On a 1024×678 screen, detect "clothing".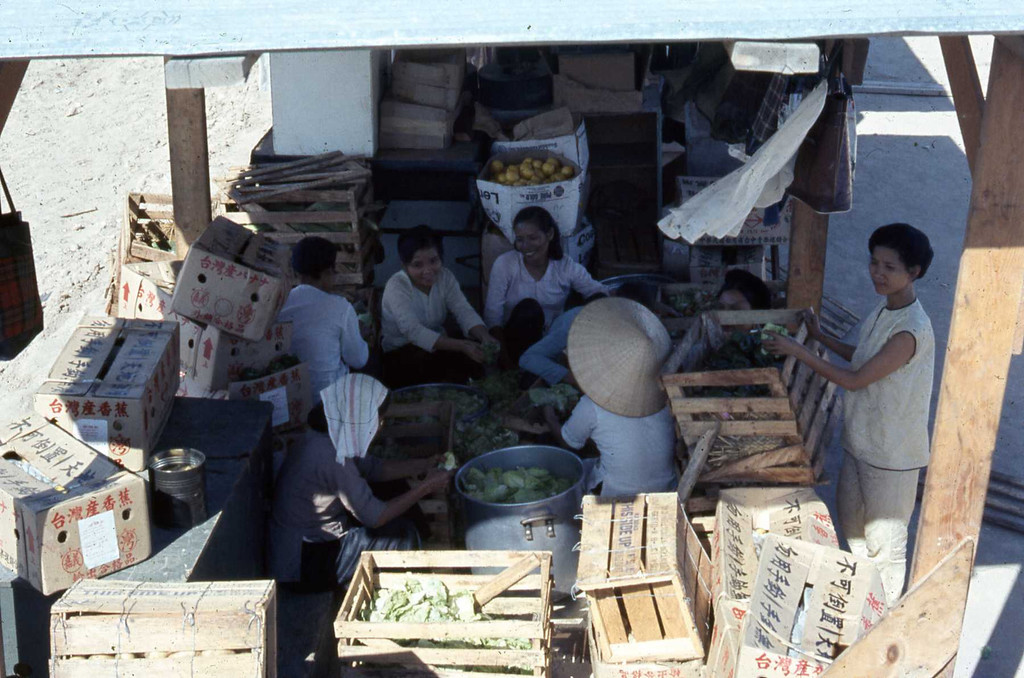
847,293,930,471.
